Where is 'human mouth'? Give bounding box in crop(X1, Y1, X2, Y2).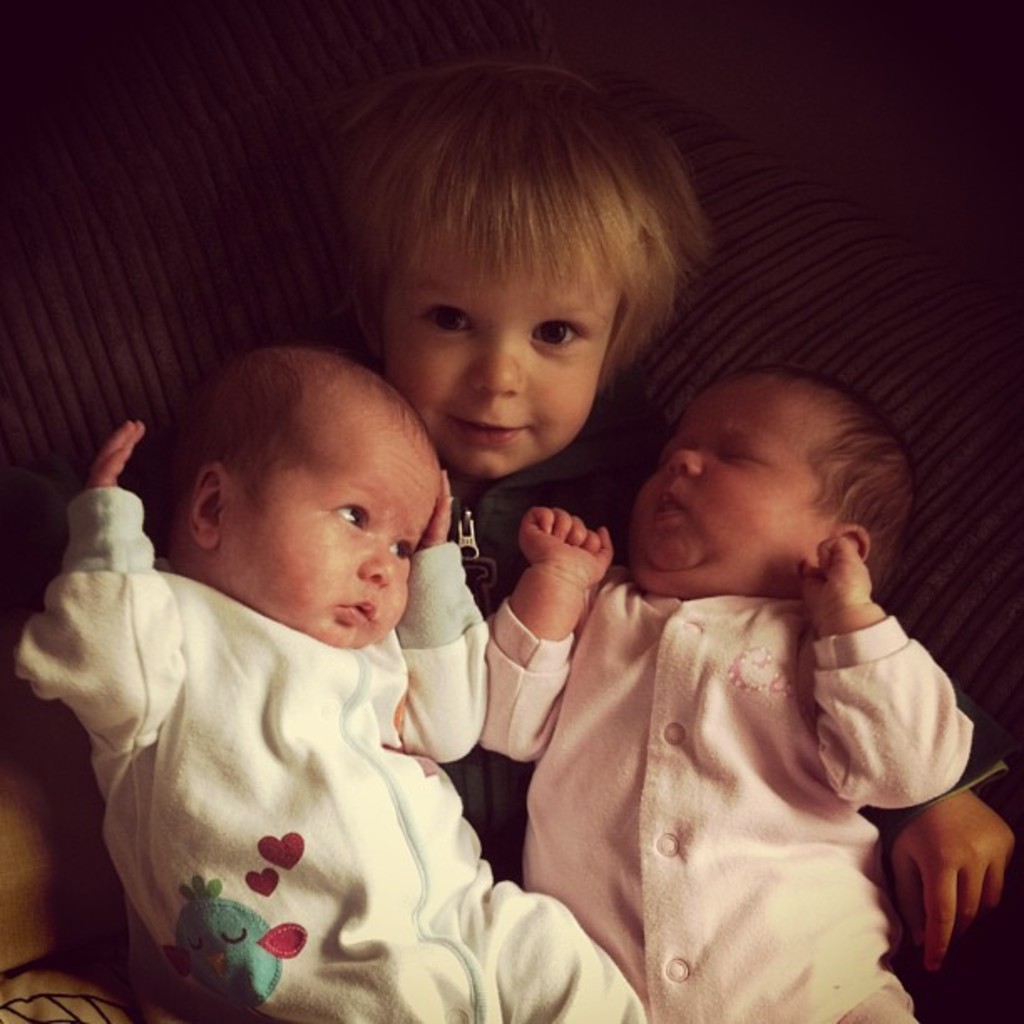
crop(450, 410, 529, 438).
